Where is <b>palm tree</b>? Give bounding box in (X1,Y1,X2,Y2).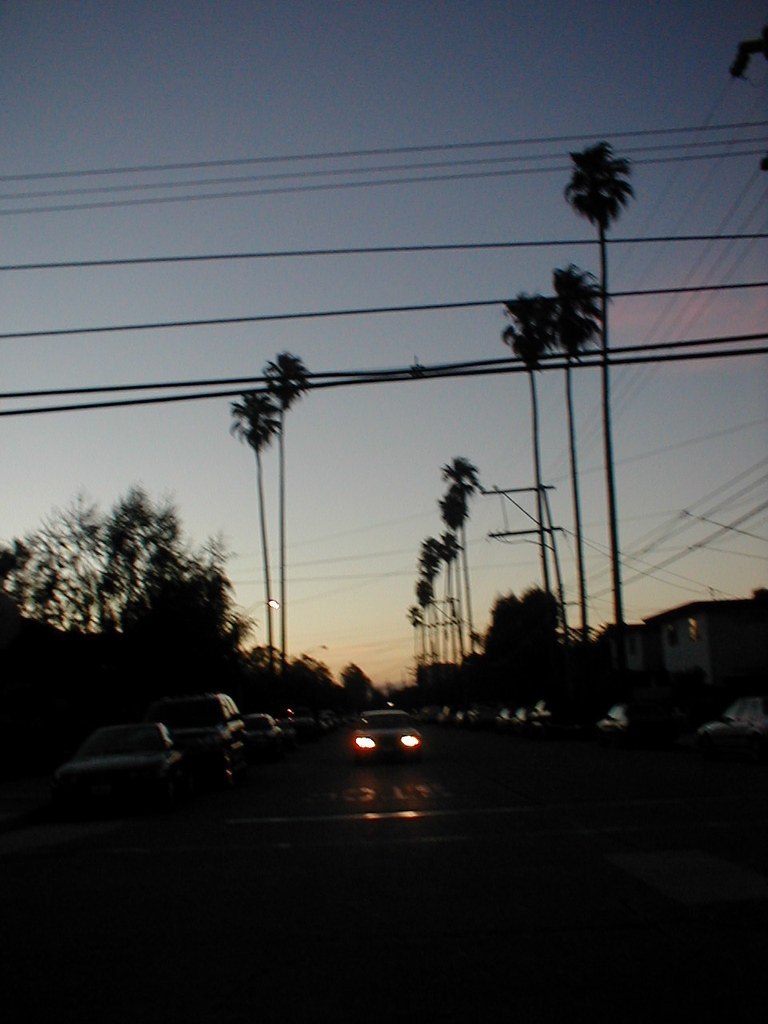
(425,447,474,658).
